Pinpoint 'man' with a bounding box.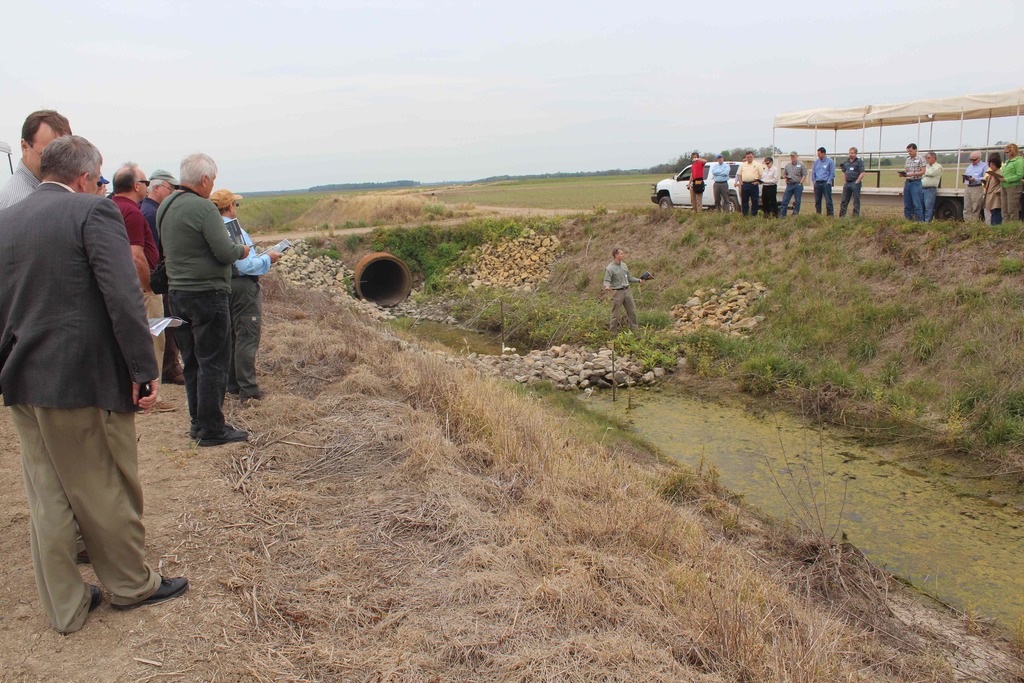
Rect(961, 149, 989, 227).
